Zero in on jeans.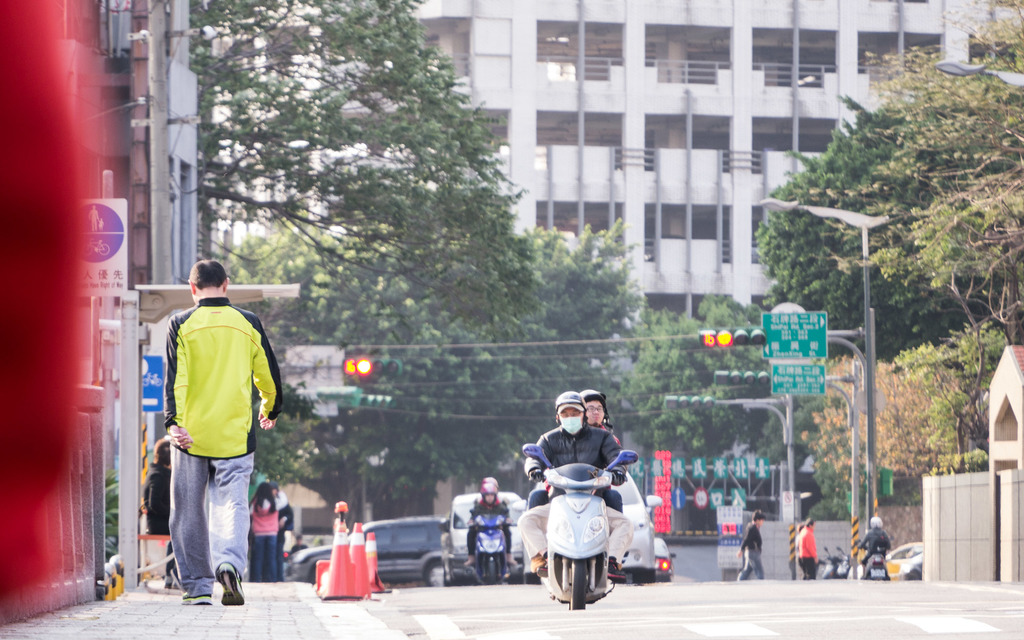
Zeroed in: BBox(168, 447, 263, 594).
